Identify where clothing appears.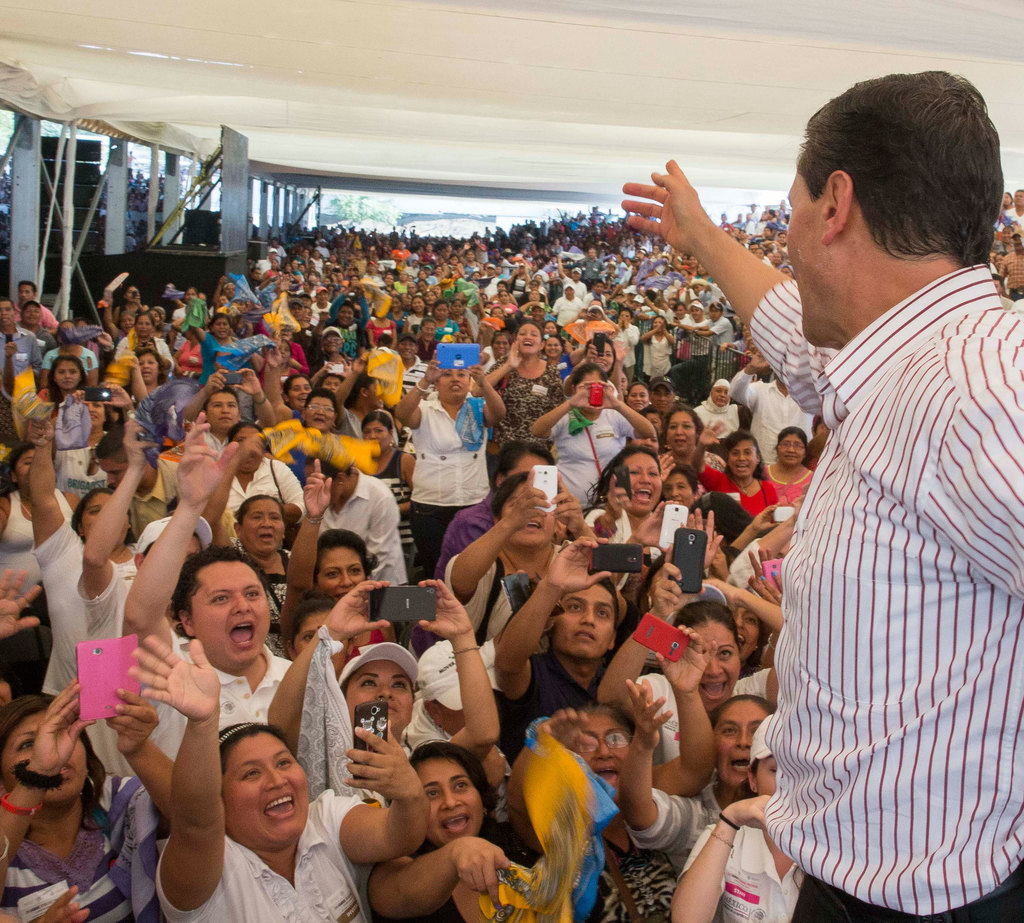
Appears at <bbox>0, 763, 156, 922</bbox>.
